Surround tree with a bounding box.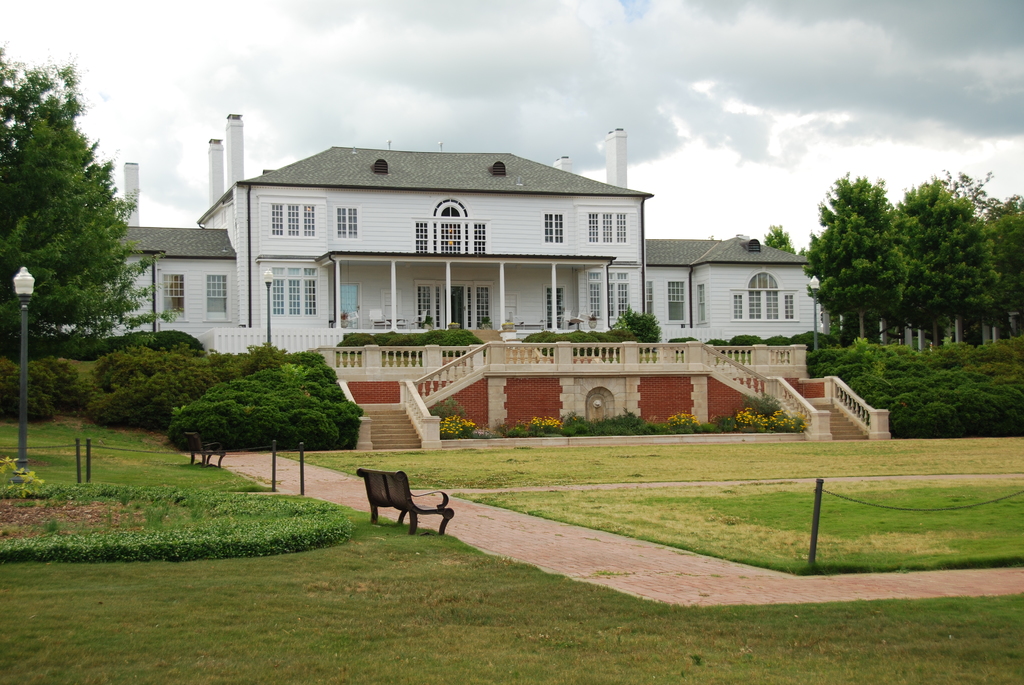
bbox(0, 41, 173, 363).
